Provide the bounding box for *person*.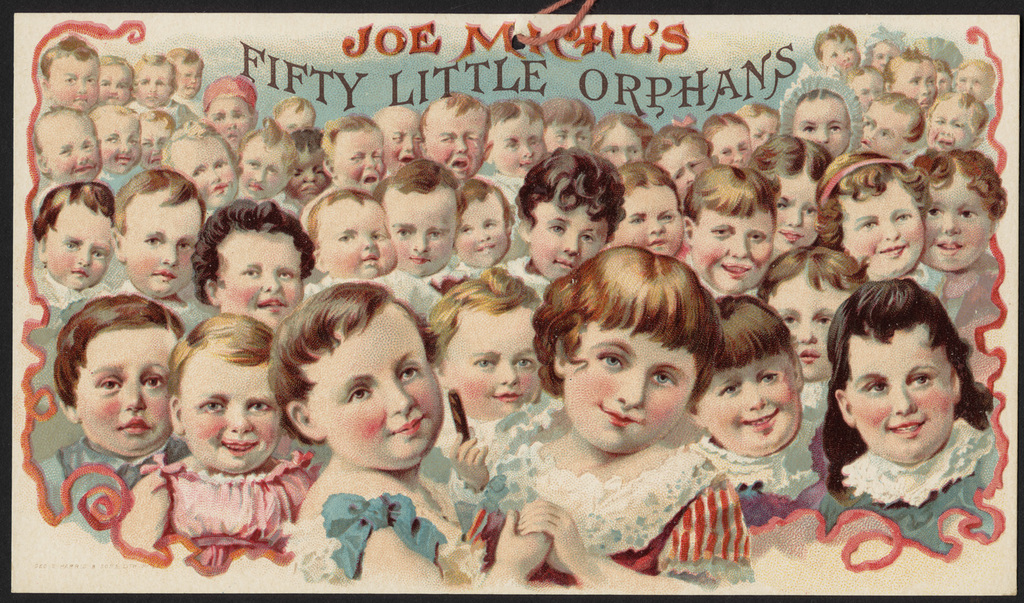
{"x1": 185, "y1": 194, "x2": 316, "y2": 341}.
